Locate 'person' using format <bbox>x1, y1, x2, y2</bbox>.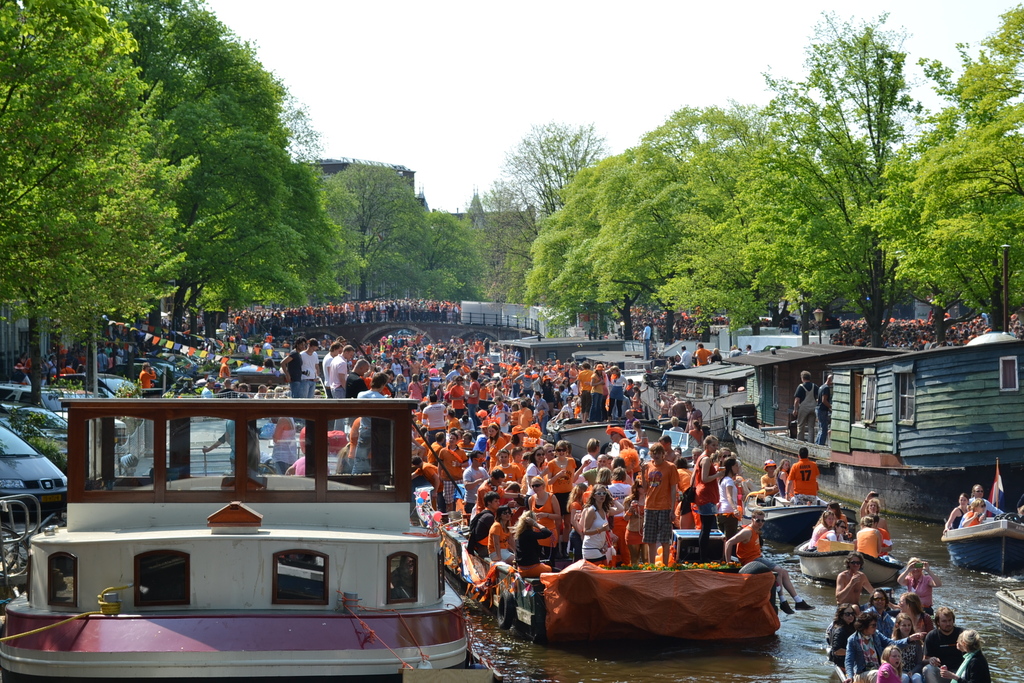
<bbox>773, 460, 794, 499</bbox>.
